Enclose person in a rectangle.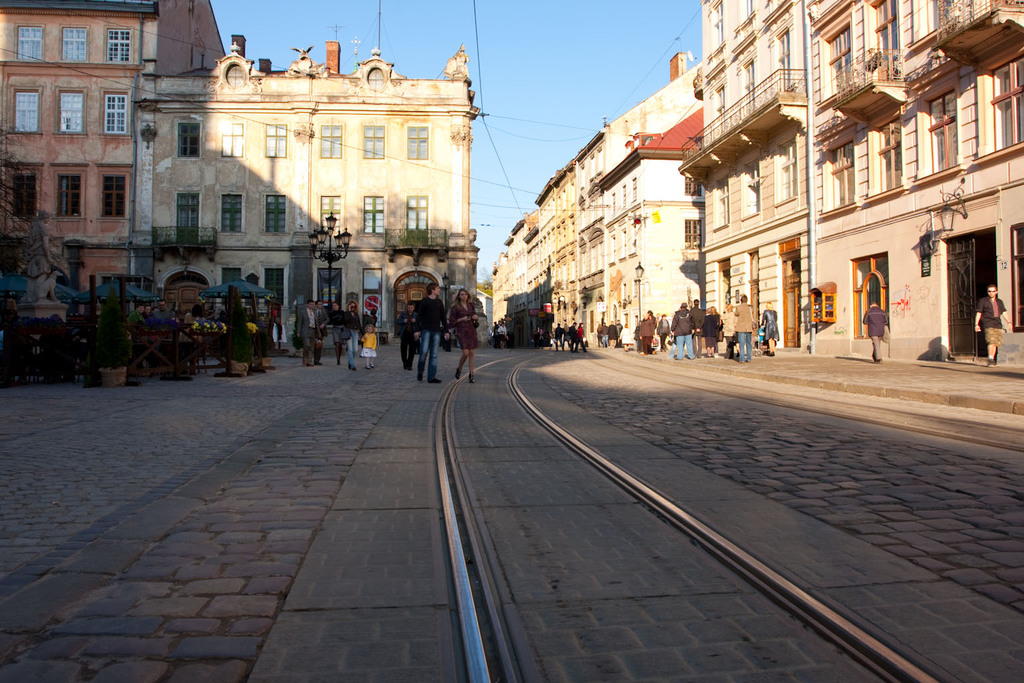
415 282 450 385.
